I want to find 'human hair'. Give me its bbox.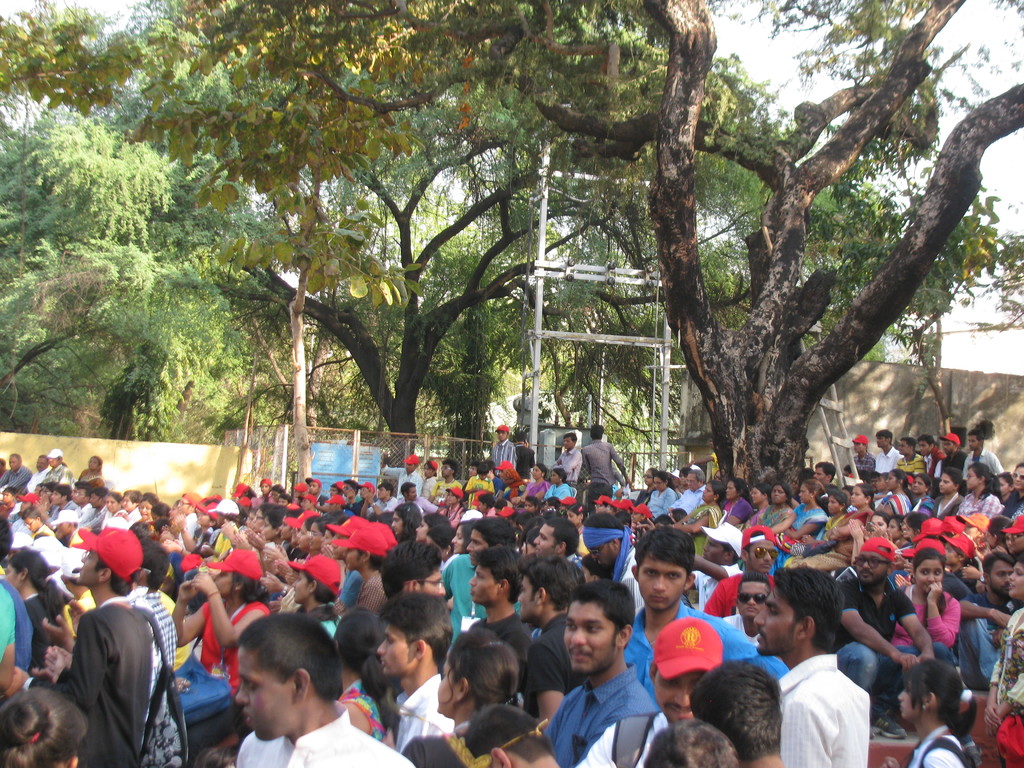
[226,570,271,606].
